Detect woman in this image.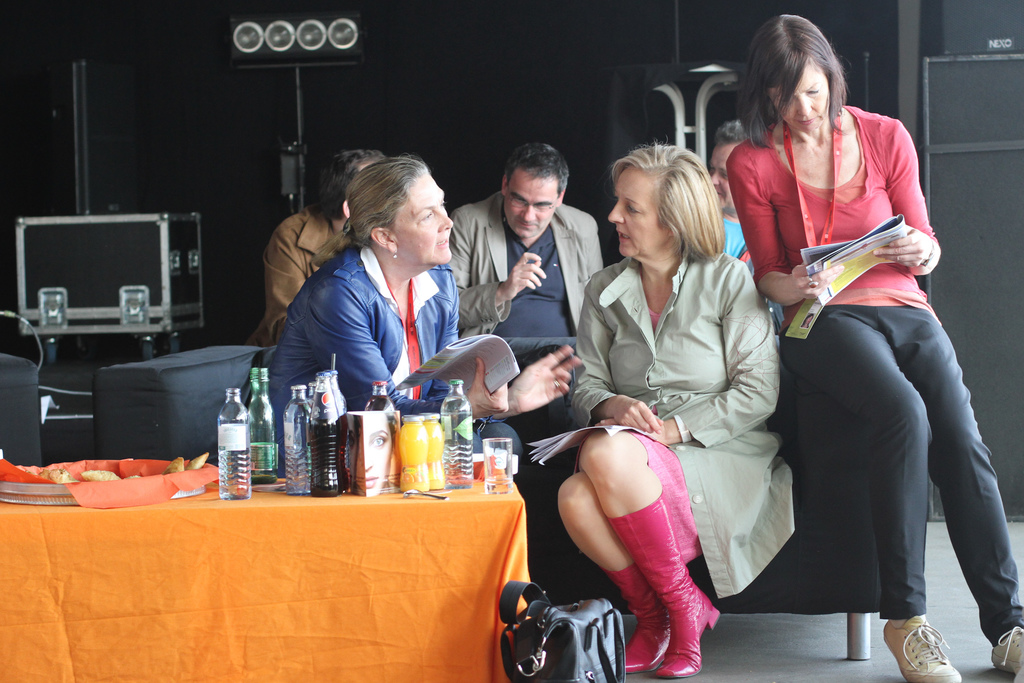
Detection: x1=241, y1=144, x2=590, y2=472.
